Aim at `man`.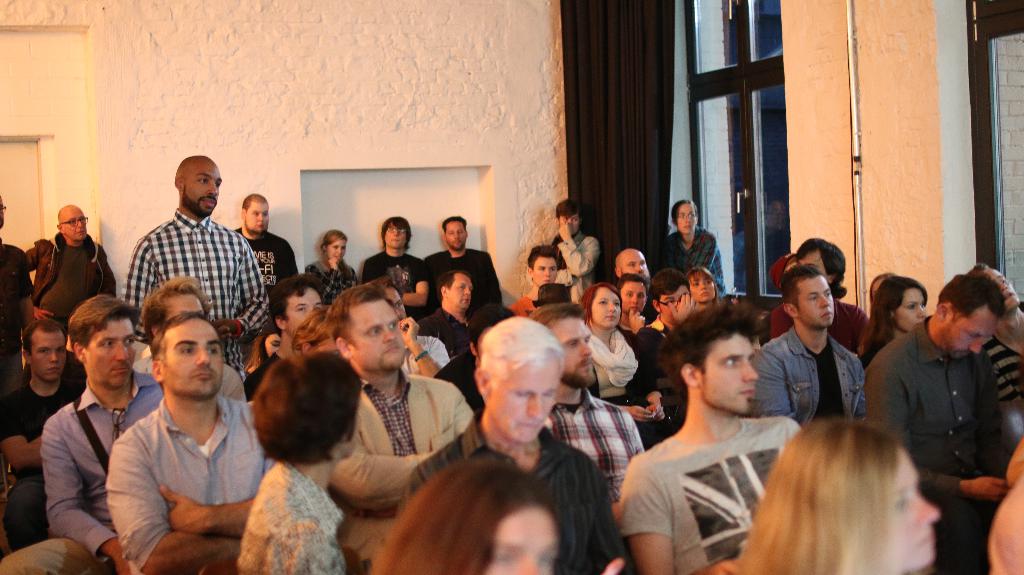
Aimed at bbox(643, 269, 698, 333).
